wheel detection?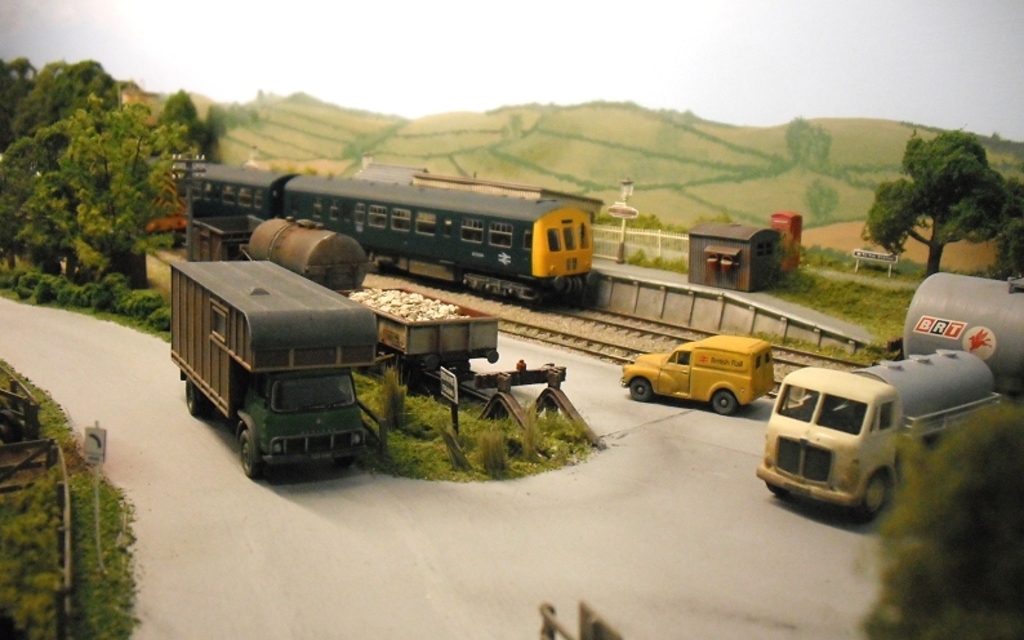
{"left": 709, "top": 387, "right": 736, "bottom": 413}
